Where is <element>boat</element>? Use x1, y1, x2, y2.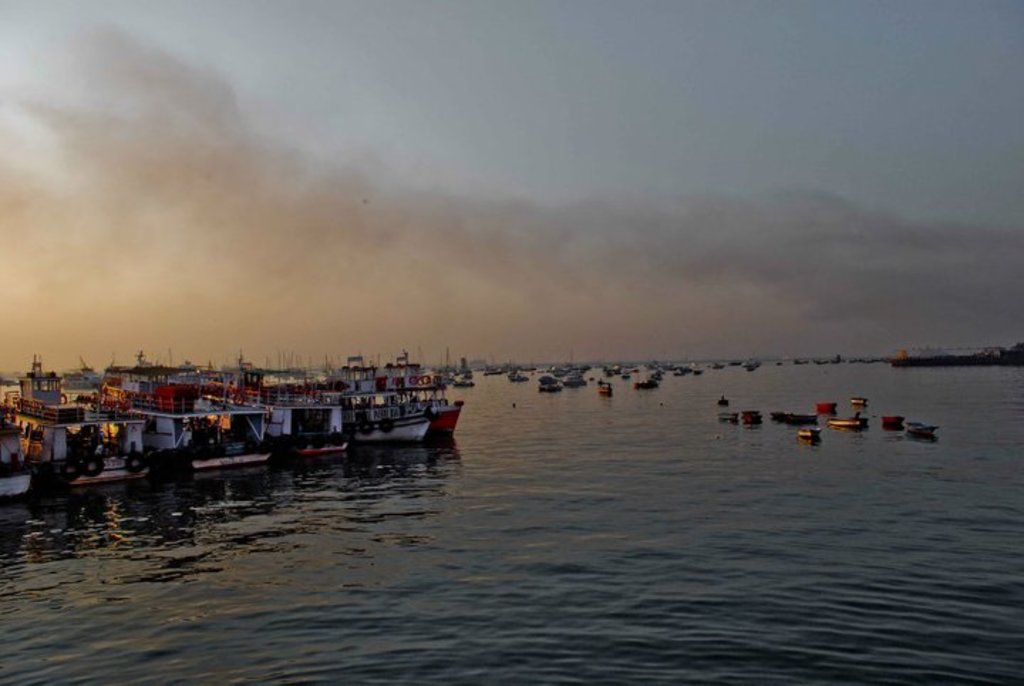
323, 380, 442, 460.
